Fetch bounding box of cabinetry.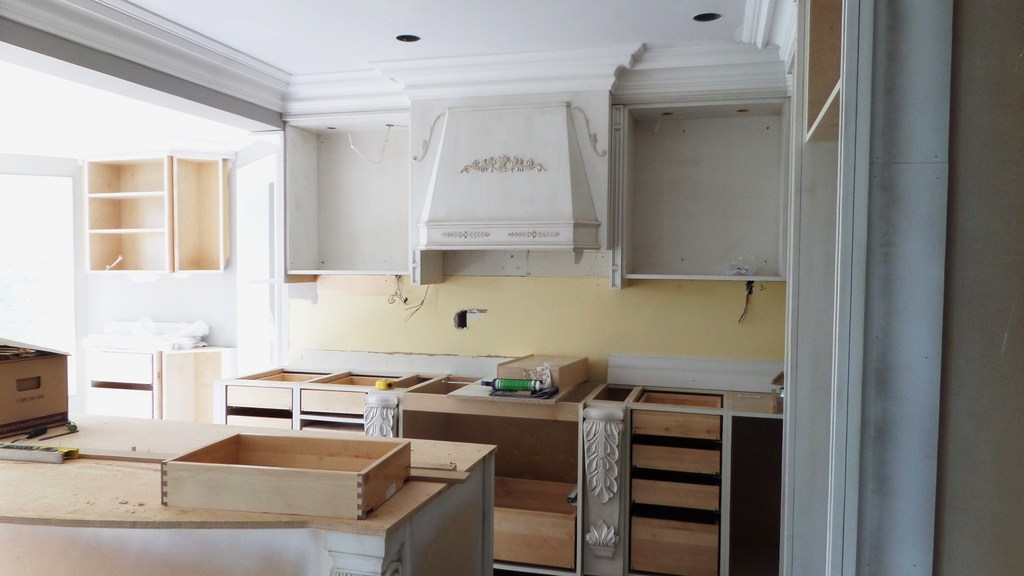
Bbox: 0,404,495,575.
